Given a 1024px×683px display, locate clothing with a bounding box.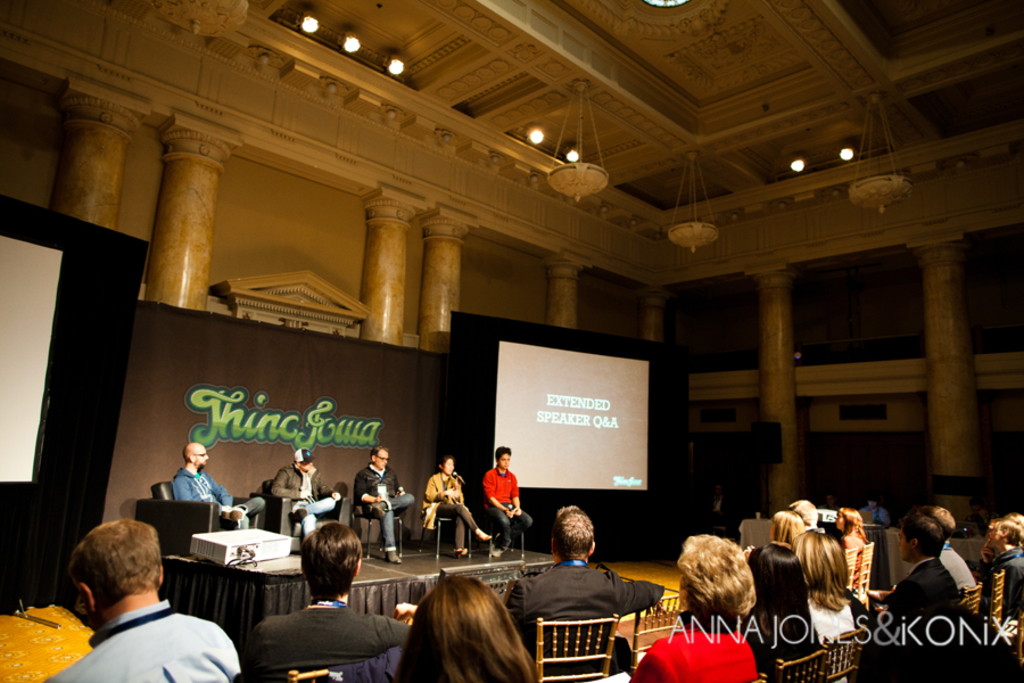
Located: bbox=(865, 505, 889, 530).
